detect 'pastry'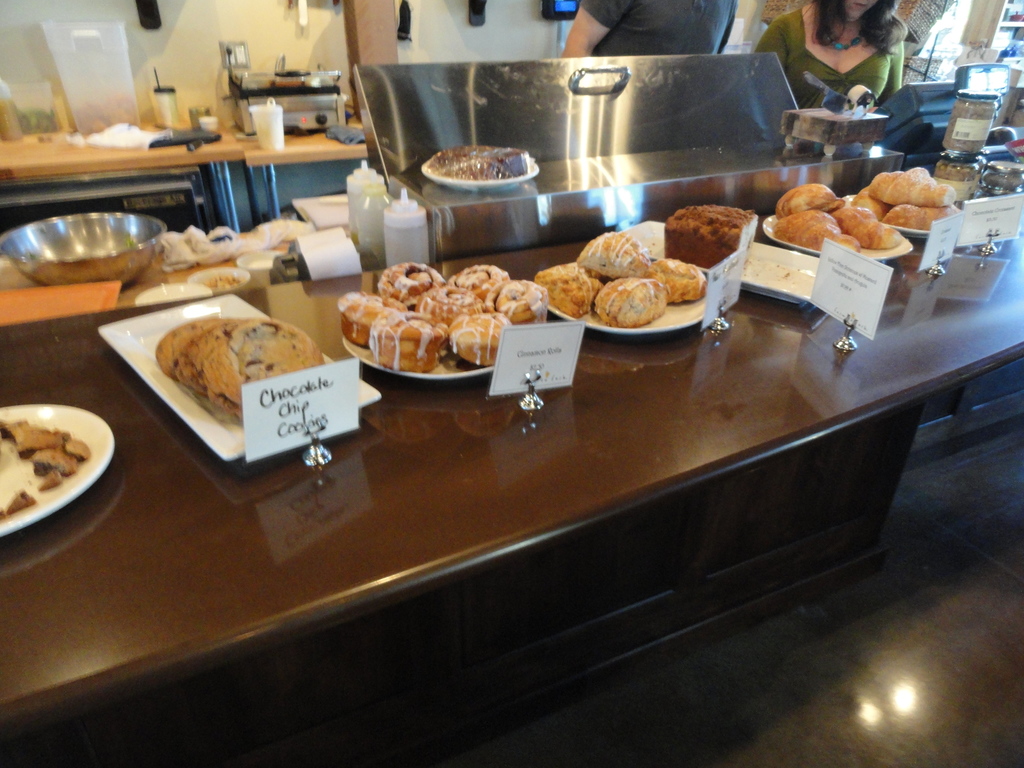
[375,262,444,306]
